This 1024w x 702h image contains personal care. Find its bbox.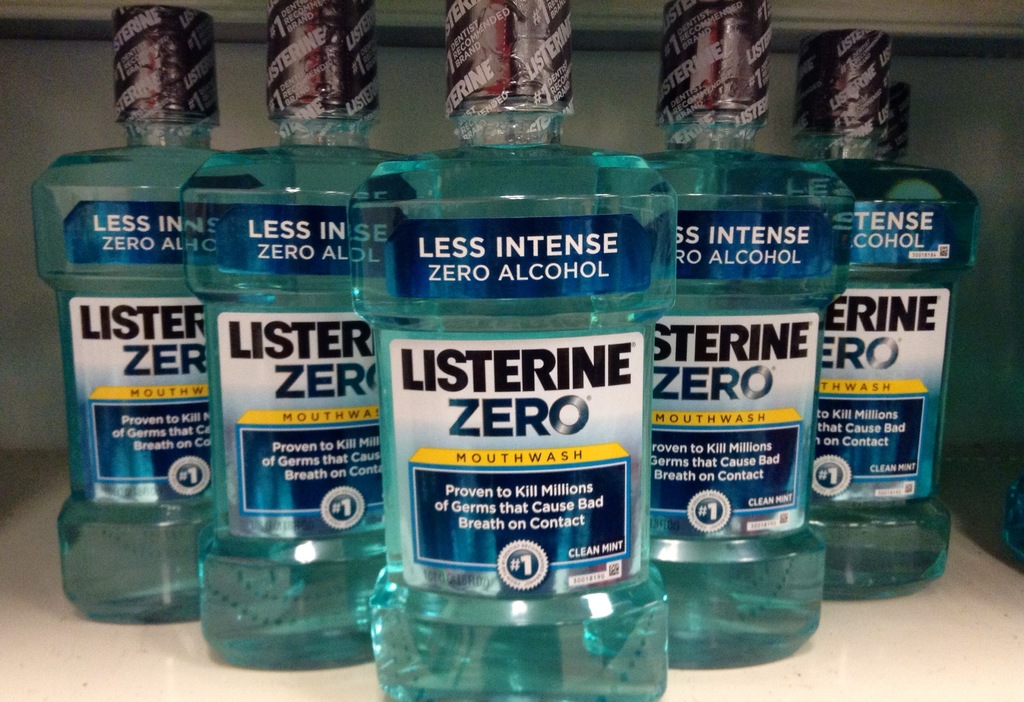
bbox=(182, 4, 388, 664).
